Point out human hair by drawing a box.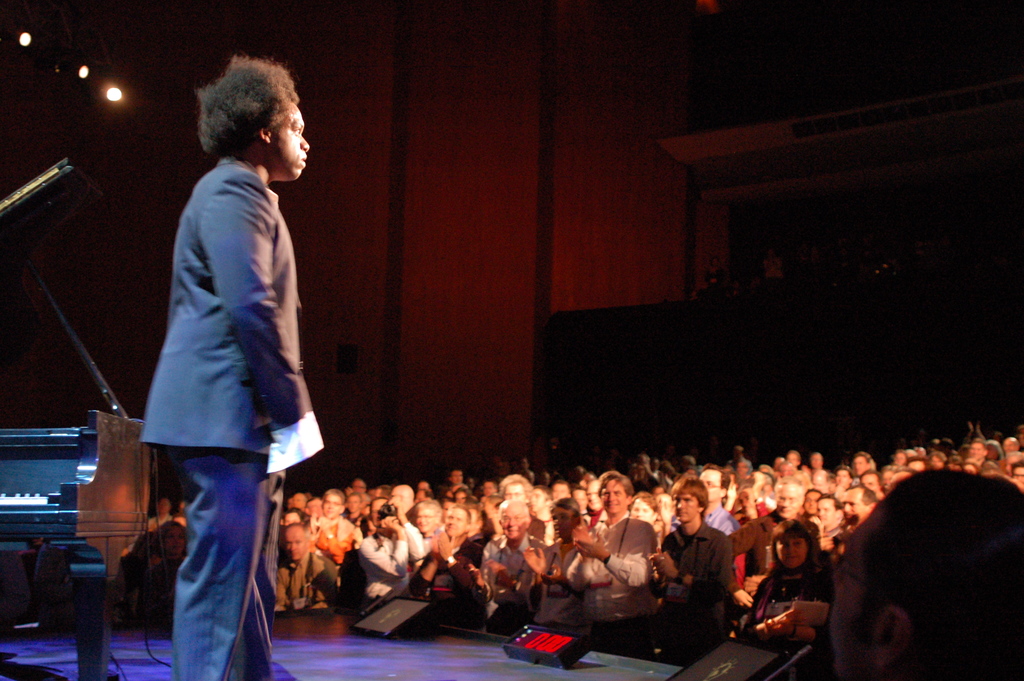
(598,469,630,496).
